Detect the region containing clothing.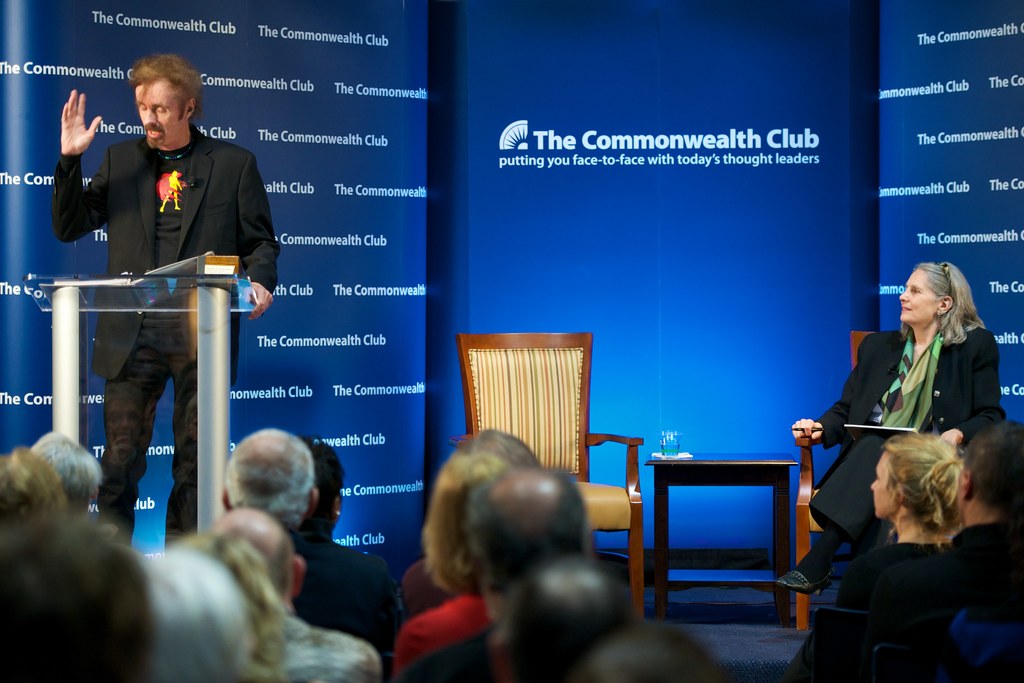
locate(399, 590, 493, 682).
